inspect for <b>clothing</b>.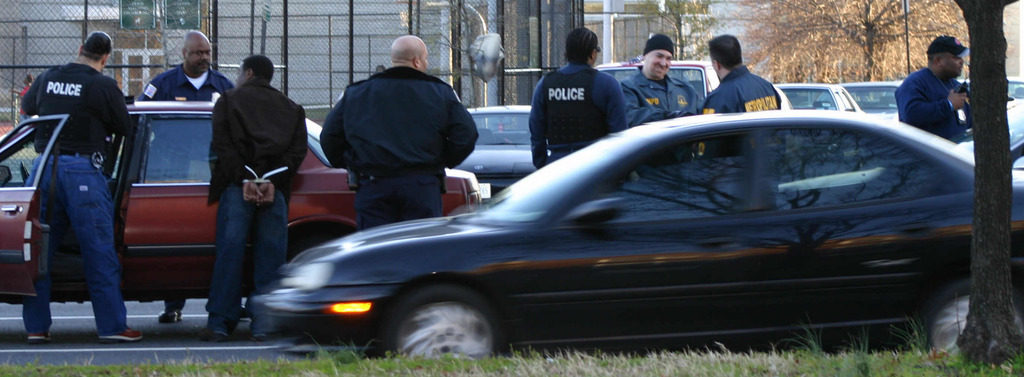
Inspection: bbox=(317, 62, 481, 234).
